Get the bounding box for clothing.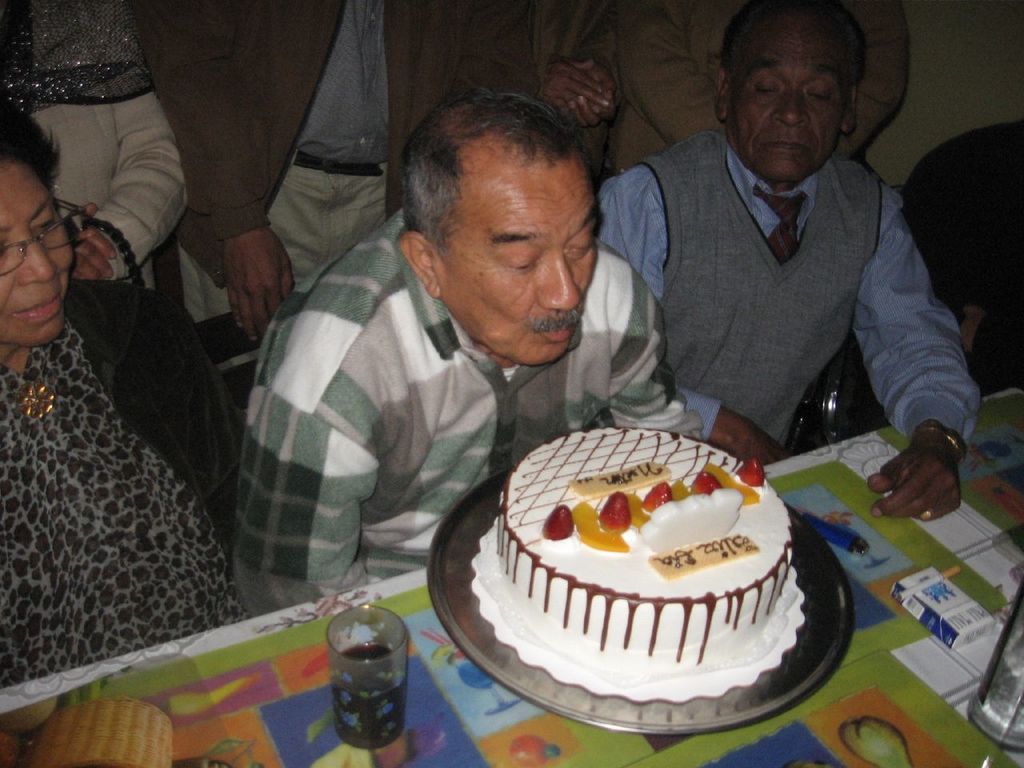
[134, 0, 539, 304].
